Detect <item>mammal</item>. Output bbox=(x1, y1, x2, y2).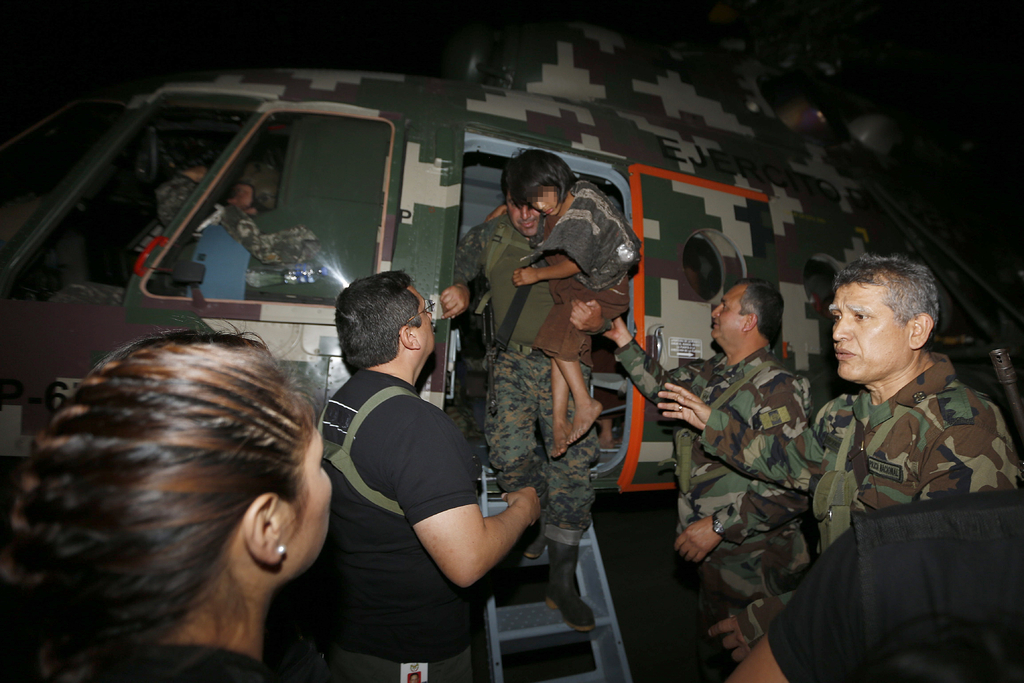
bbox=(442, 164, 593, 633).
